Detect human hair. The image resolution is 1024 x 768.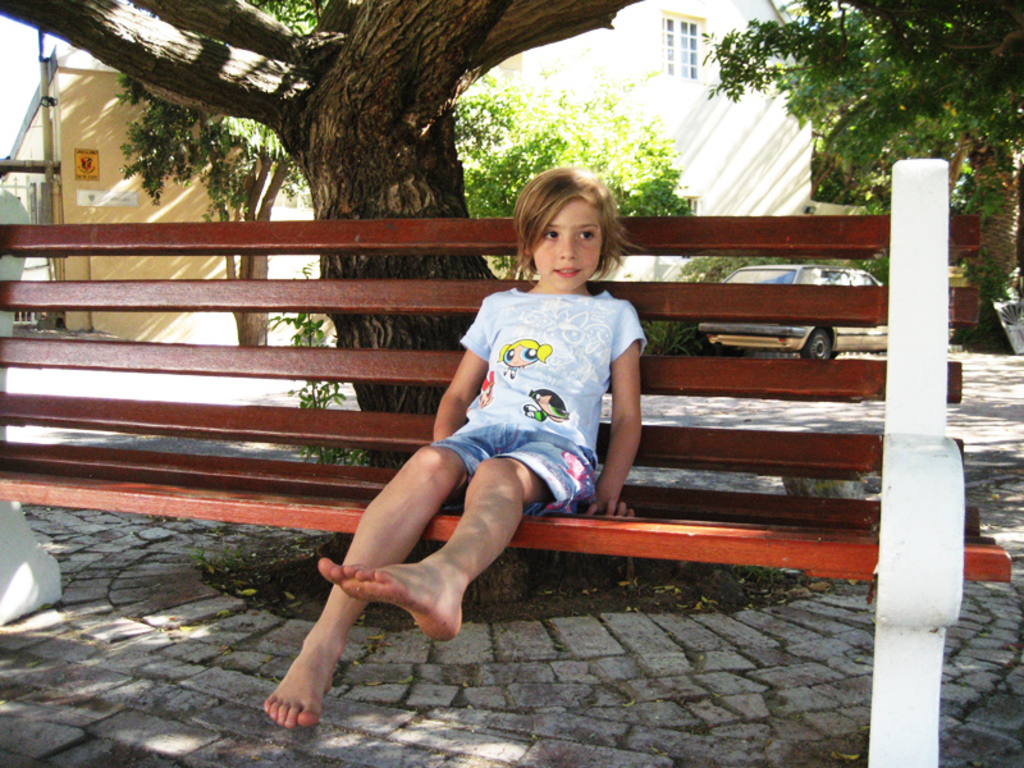
<bbox>512, 159, 630, 291</bbox>.
